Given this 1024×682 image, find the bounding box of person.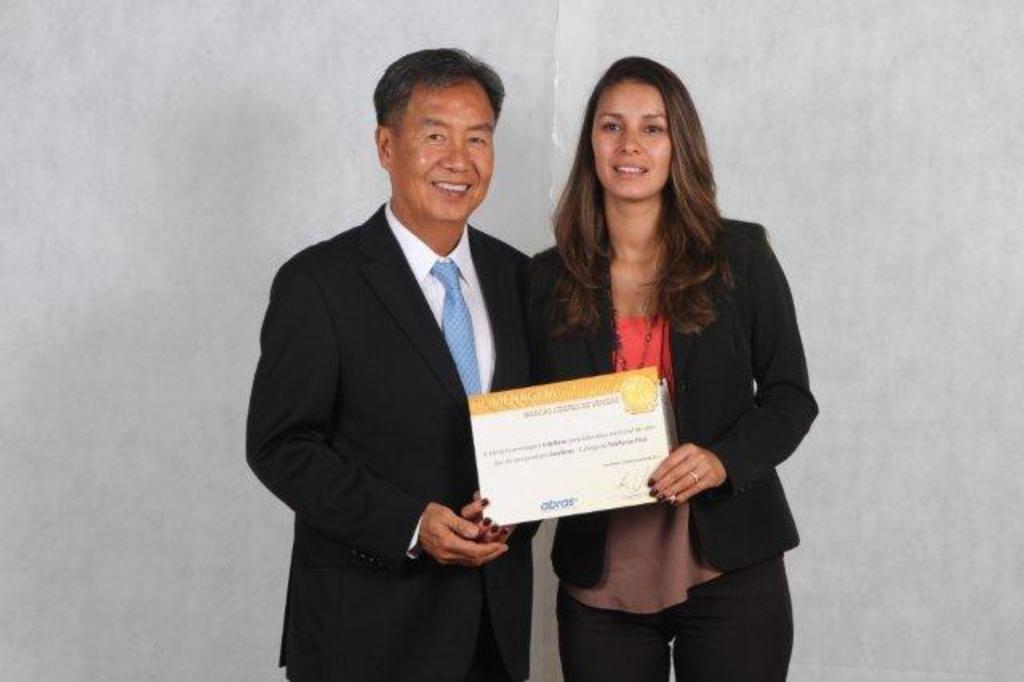
[x1=246, y1=40, x2=544, y2=681].
